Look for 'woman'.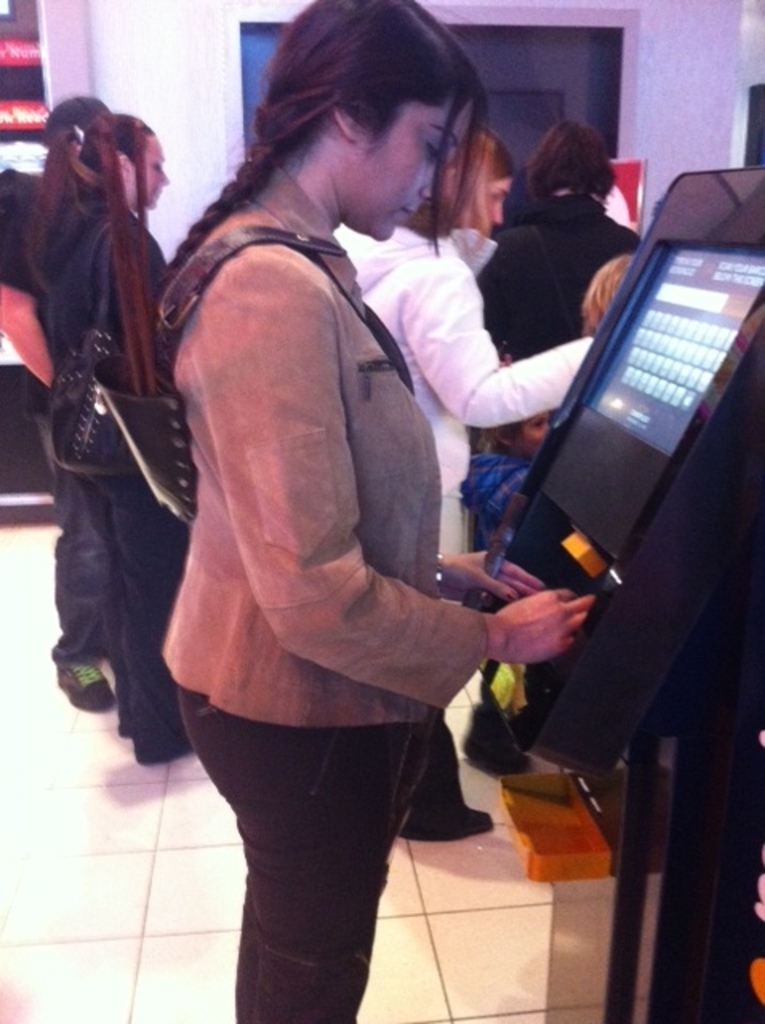
Found: pyautogui.locateOnScreen(573, 232, 639, 358).
